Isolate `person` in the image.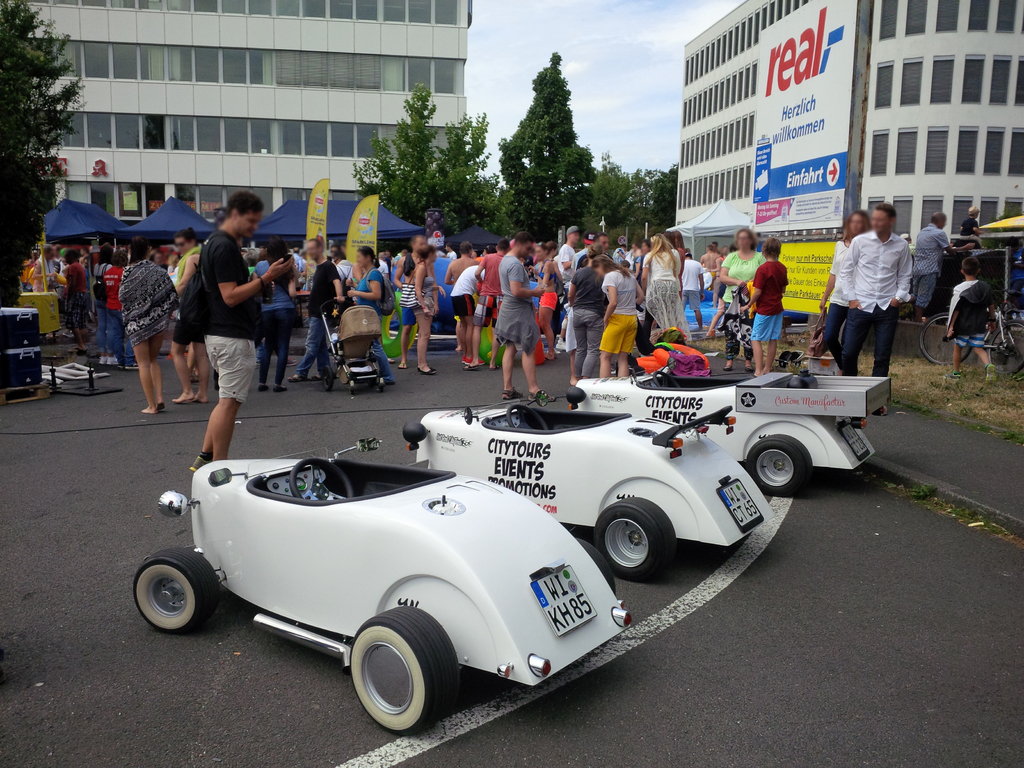
Isolated region: bbox(838, 196, 913, 379).
